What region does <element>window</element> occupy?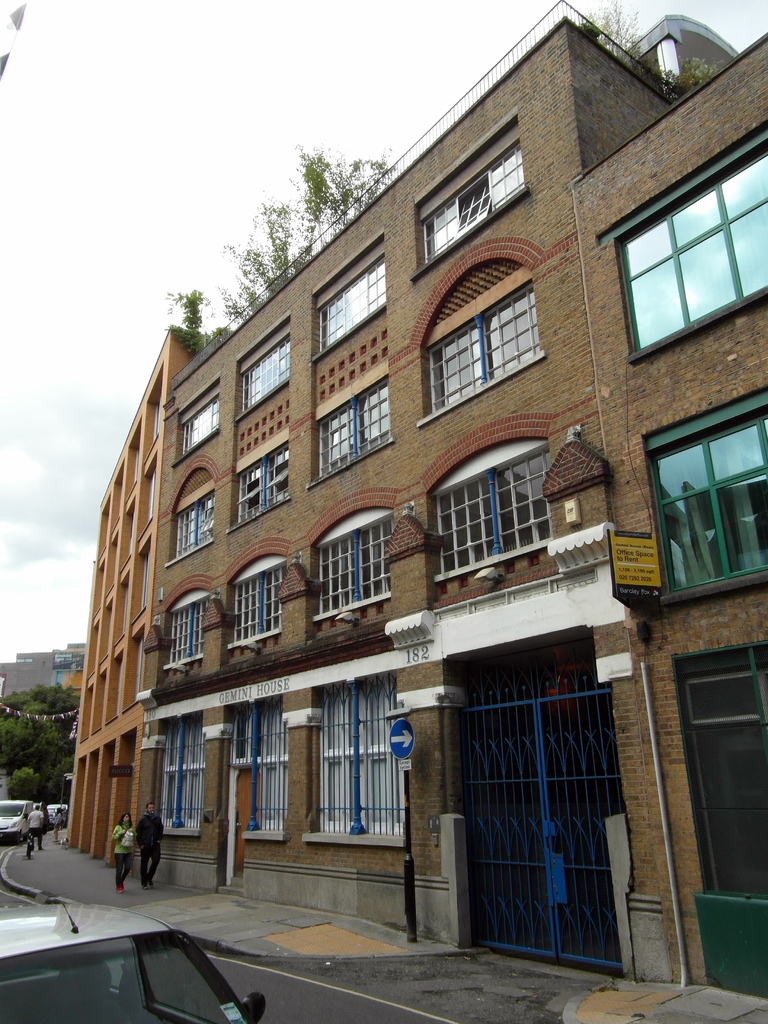
rect(135, 550, 161, 609).
